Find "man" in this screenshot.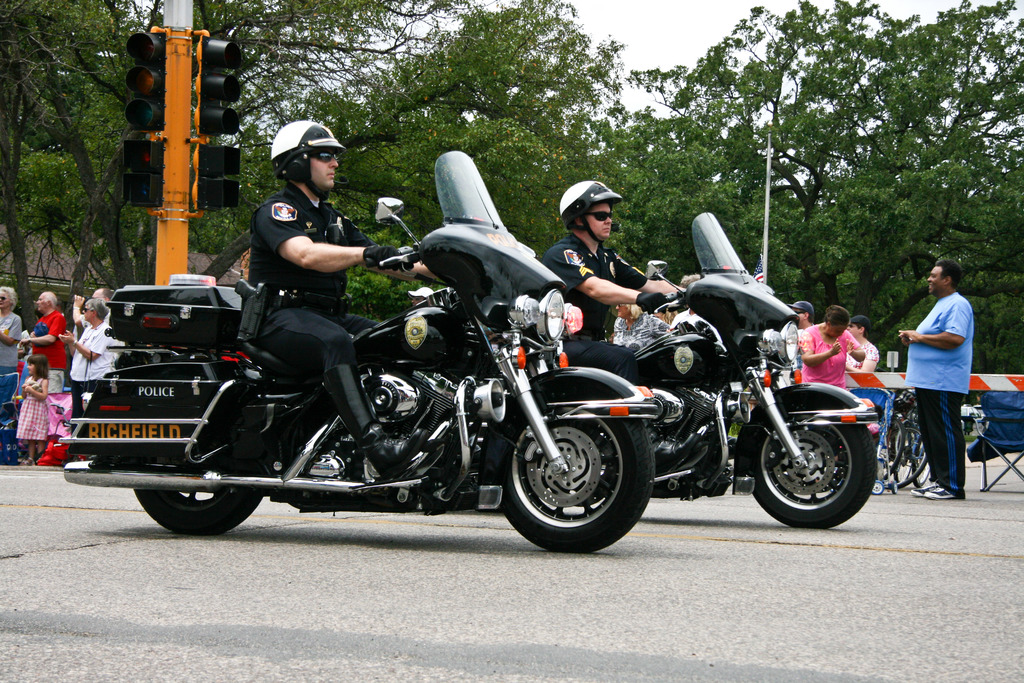
The bounding box for "man" is 234:119:442:484.
